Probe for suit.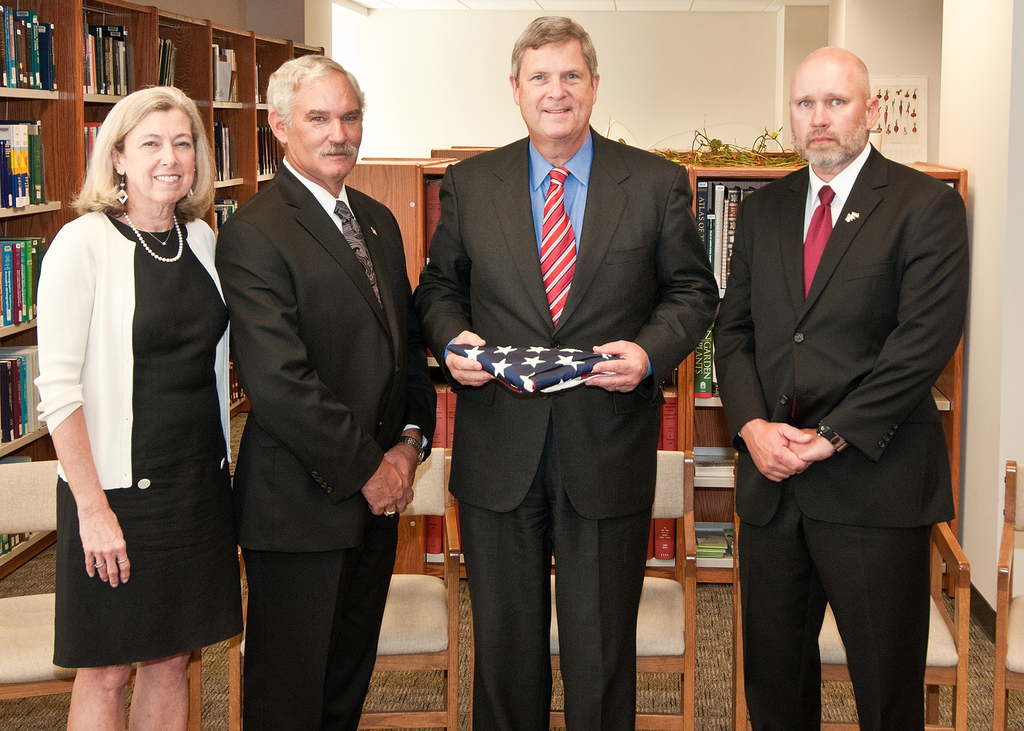
Probe result: select_region(412, 131, 719, 730).
